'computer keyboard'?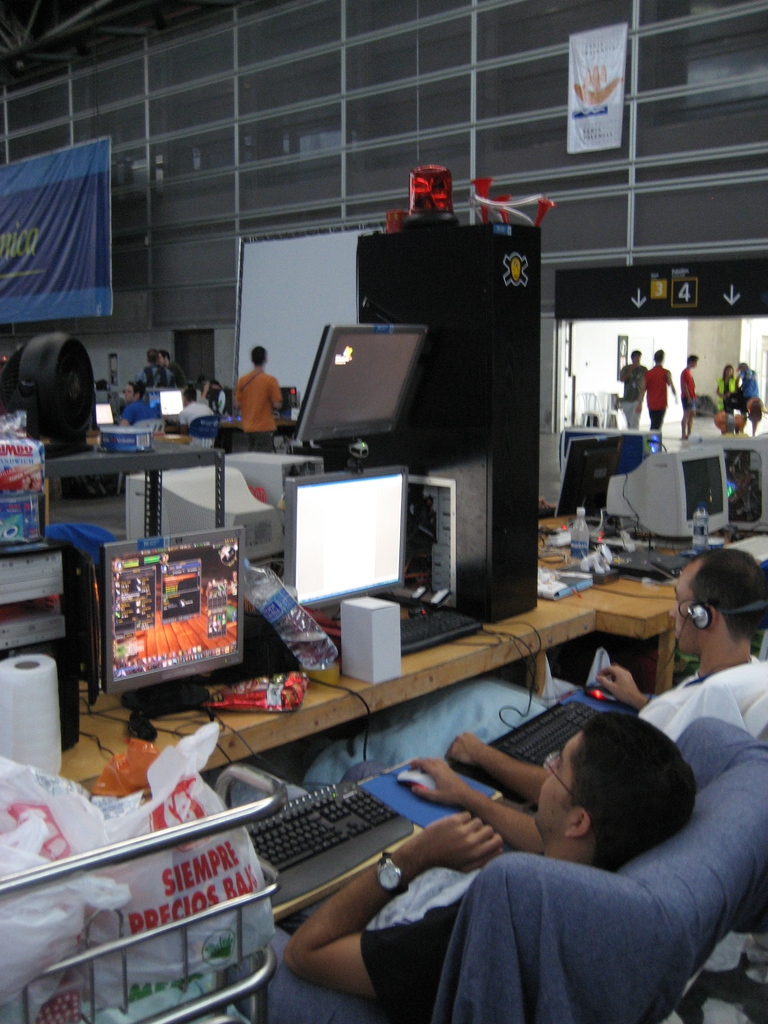
203:707:415:910
